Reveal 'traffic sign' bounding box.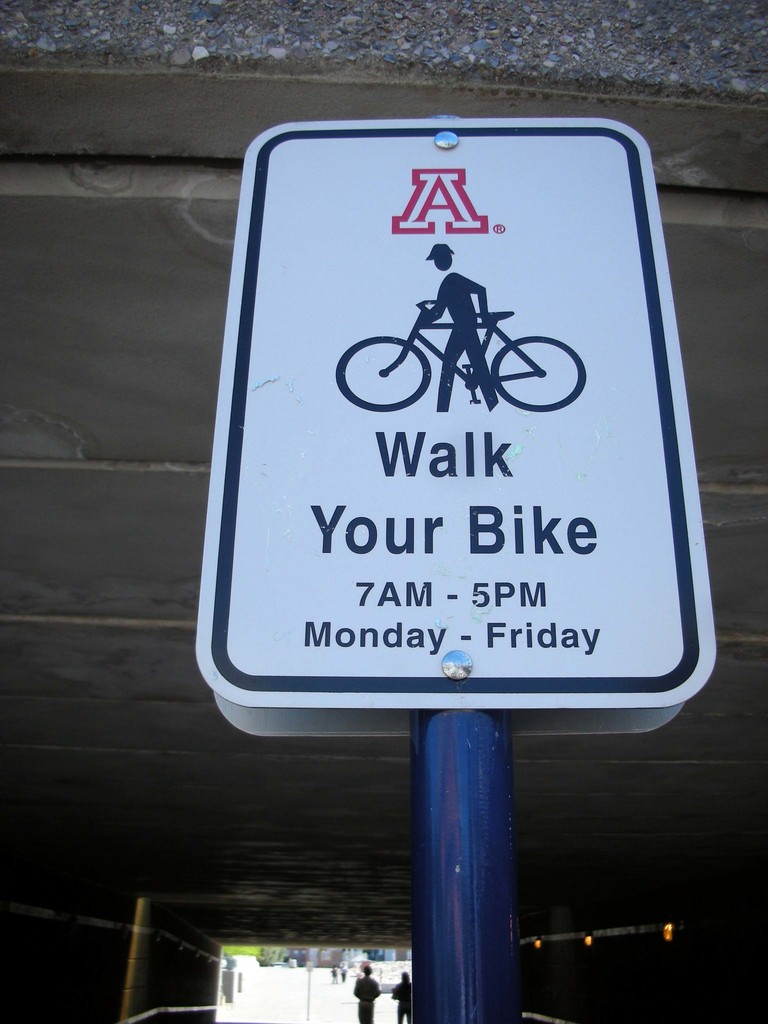
Revealed: 196 120 707 717.
